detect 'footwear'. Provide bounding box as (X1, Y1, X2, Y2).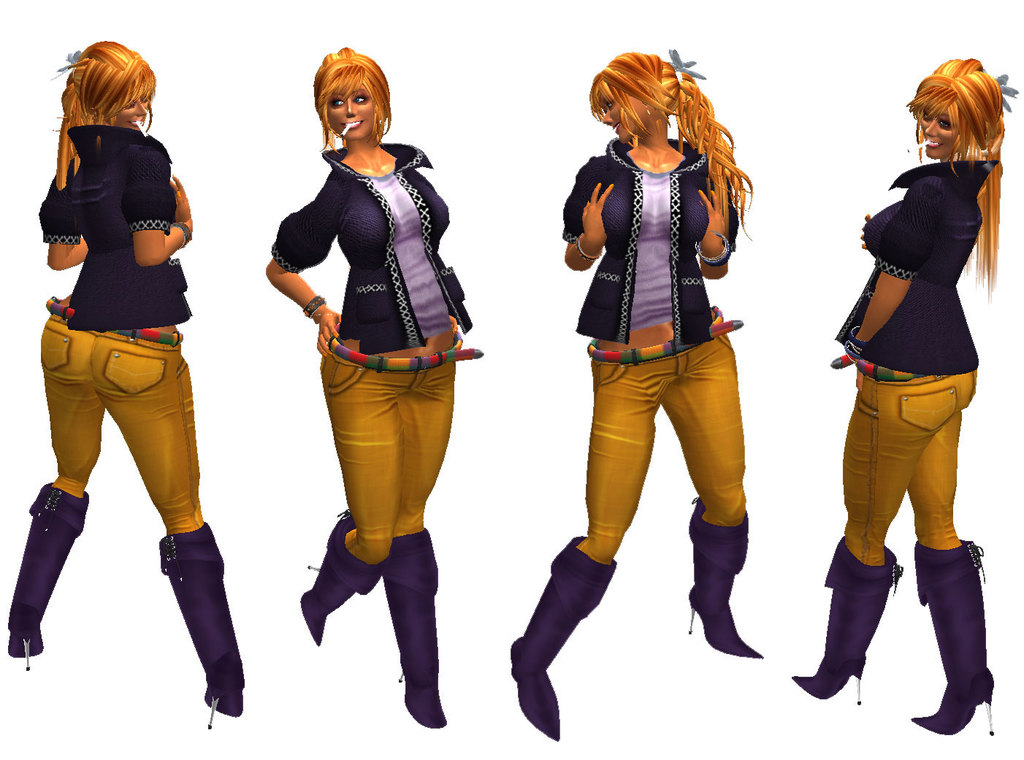
(901, 523, 1006, 741).
